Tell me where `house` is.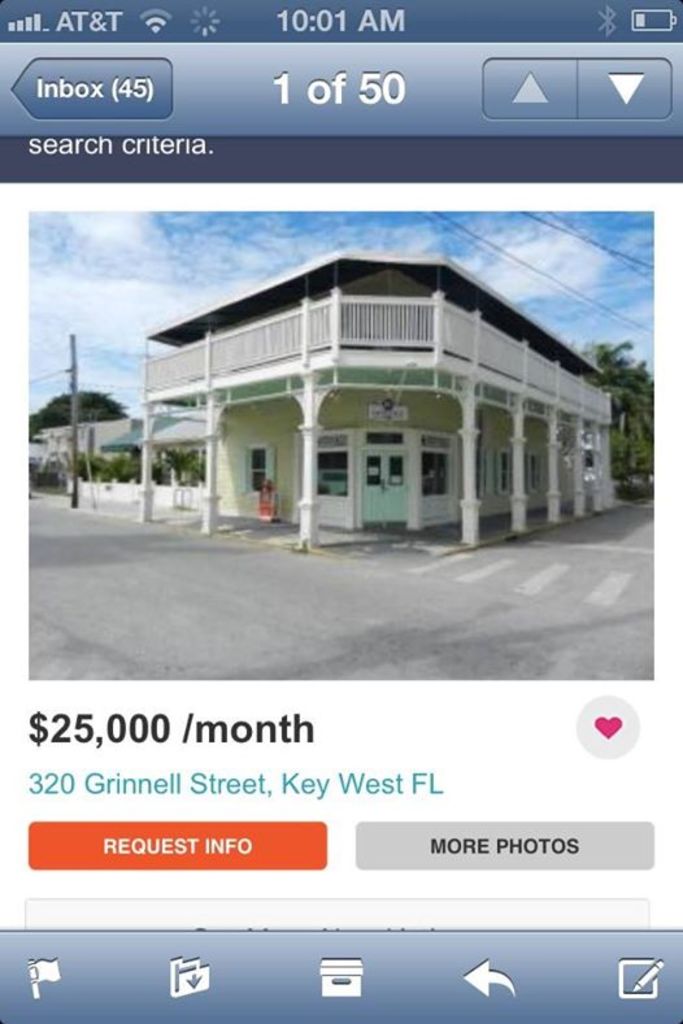
`house` is at x1=138, y1=254, x2=612, y2=561.
